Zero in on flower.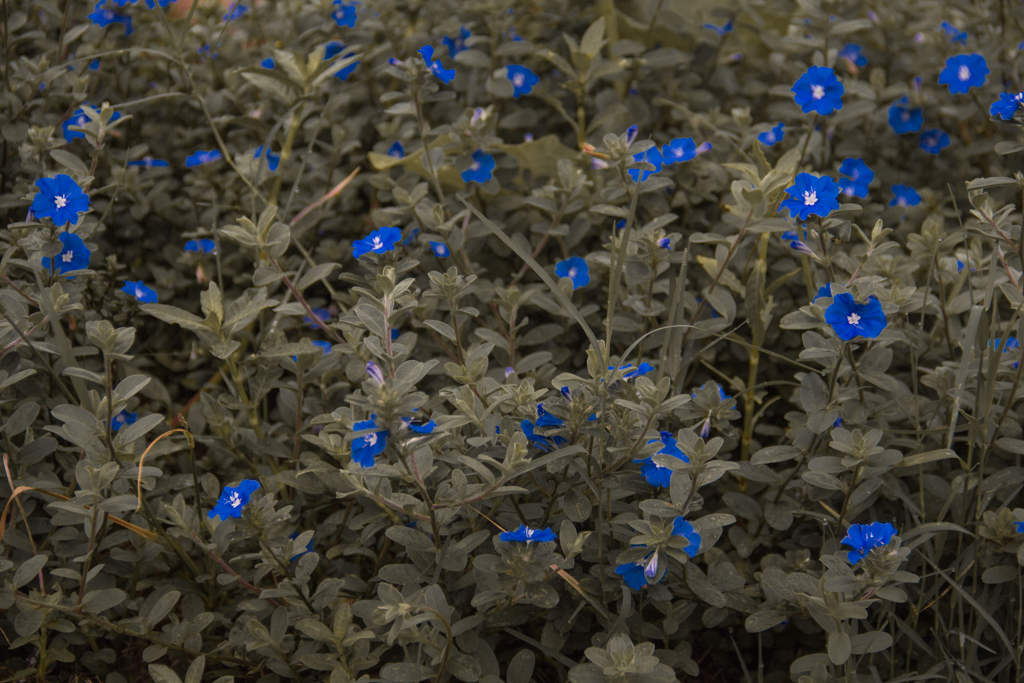
Zeroed in: pyautogui.locateOnScreen(295, 339, 329, 360).
